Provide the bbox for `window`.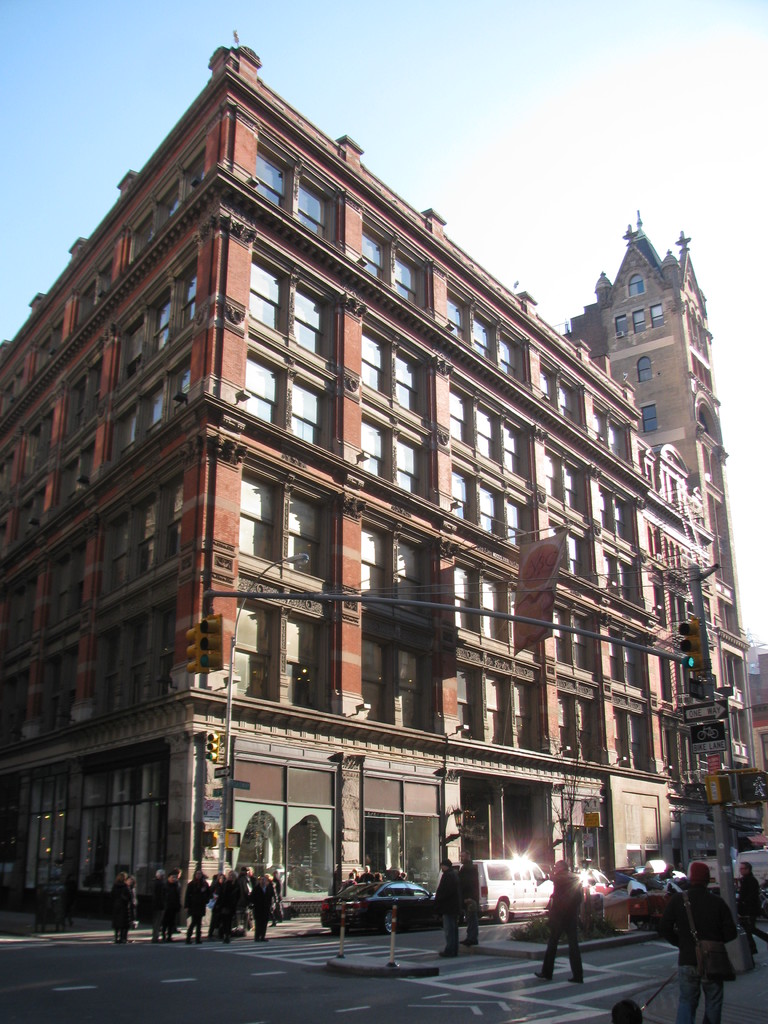
[179,269,193,328].
